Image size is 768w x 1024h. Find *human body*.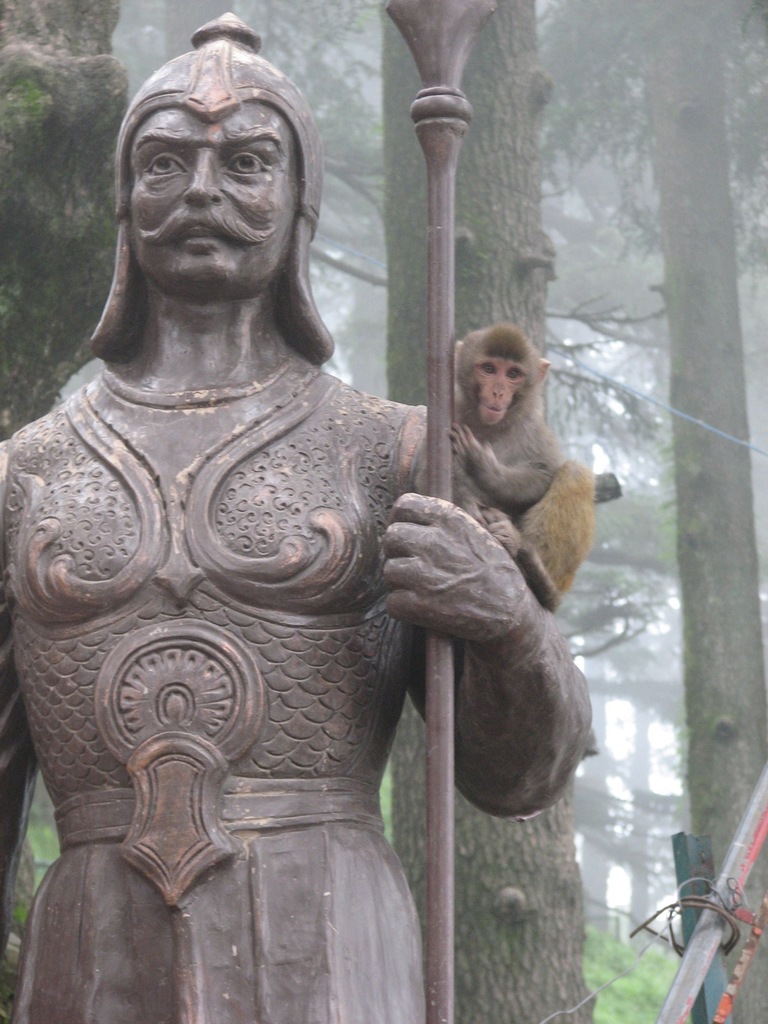
1, 8, 591, 1023.
